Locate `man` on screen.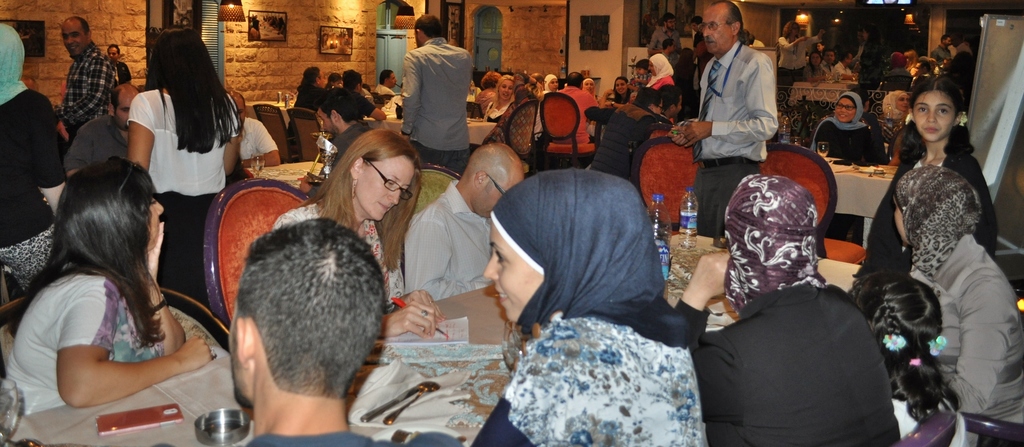
On screen at (834,51,856,77).
